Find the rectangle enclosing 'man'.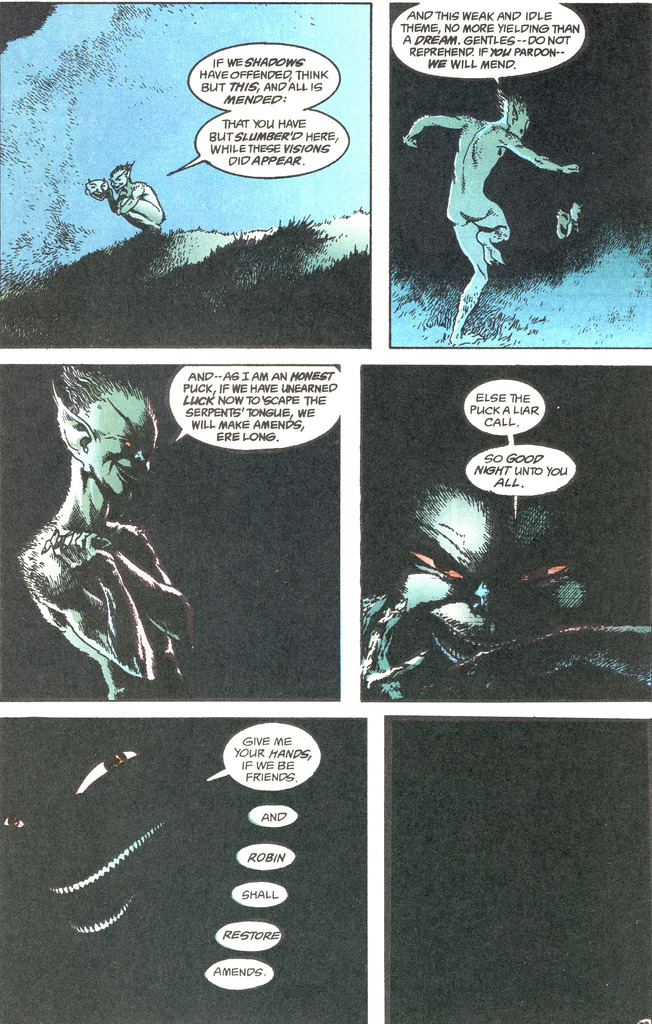
left=106, top=161, right=165, bottom=230.
